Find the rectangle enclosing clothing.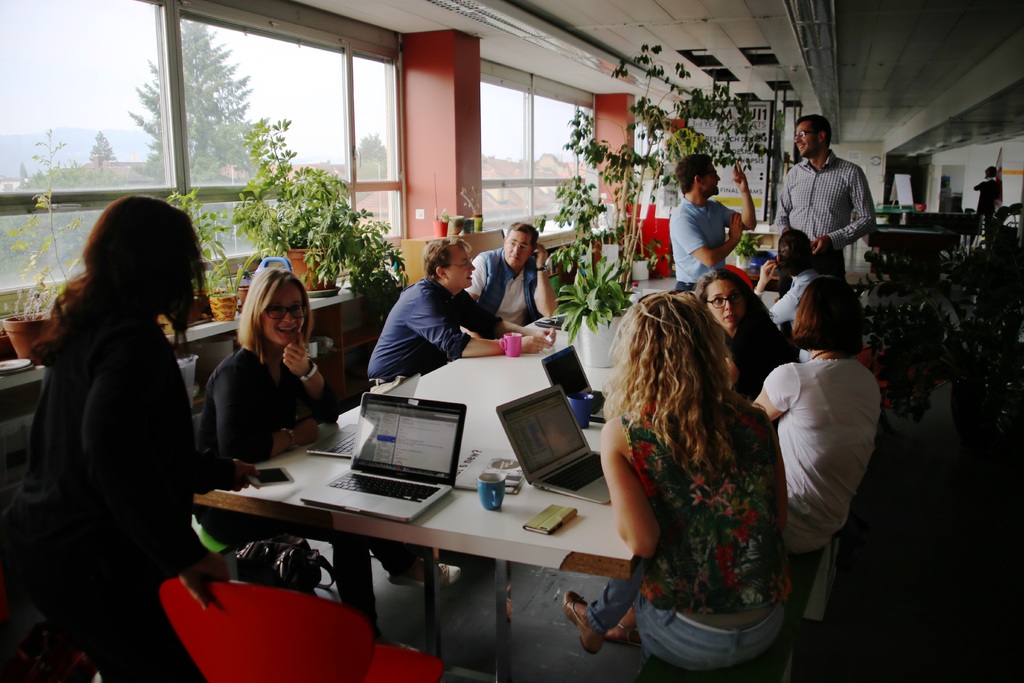
[left=0, top=294, right=191, bottom=672].
